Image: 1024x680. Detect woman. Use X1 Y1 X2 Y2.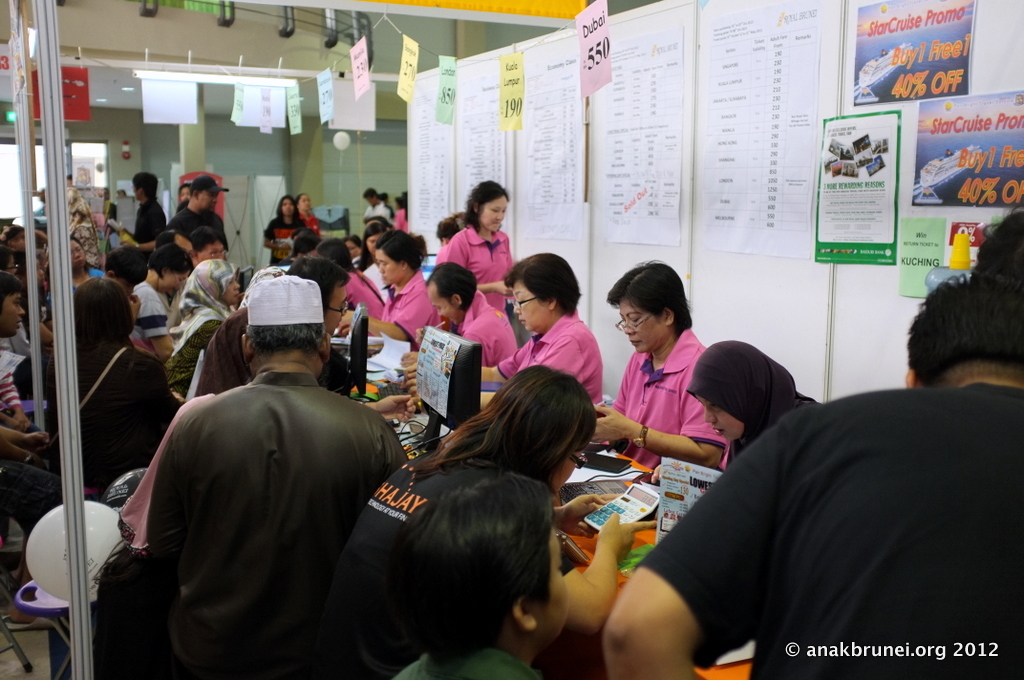
433 179 509 316.
